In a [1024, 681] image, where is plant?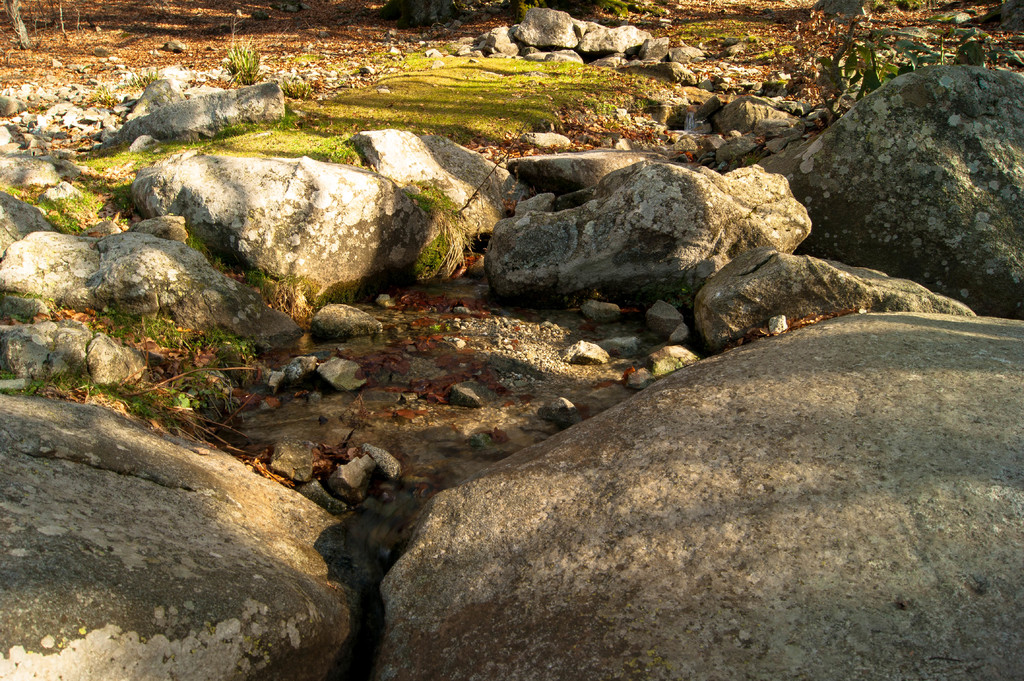
box(134, 66, 157, 87).
